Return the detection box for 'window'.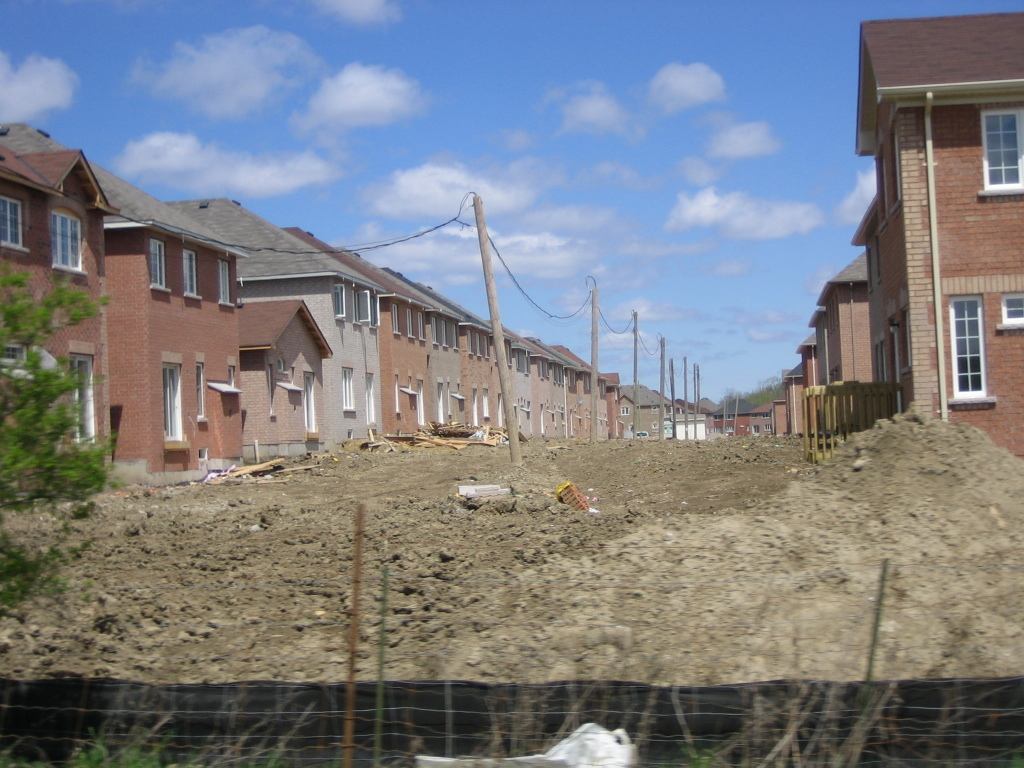
<region>51, 207, 86, 272</region>.
